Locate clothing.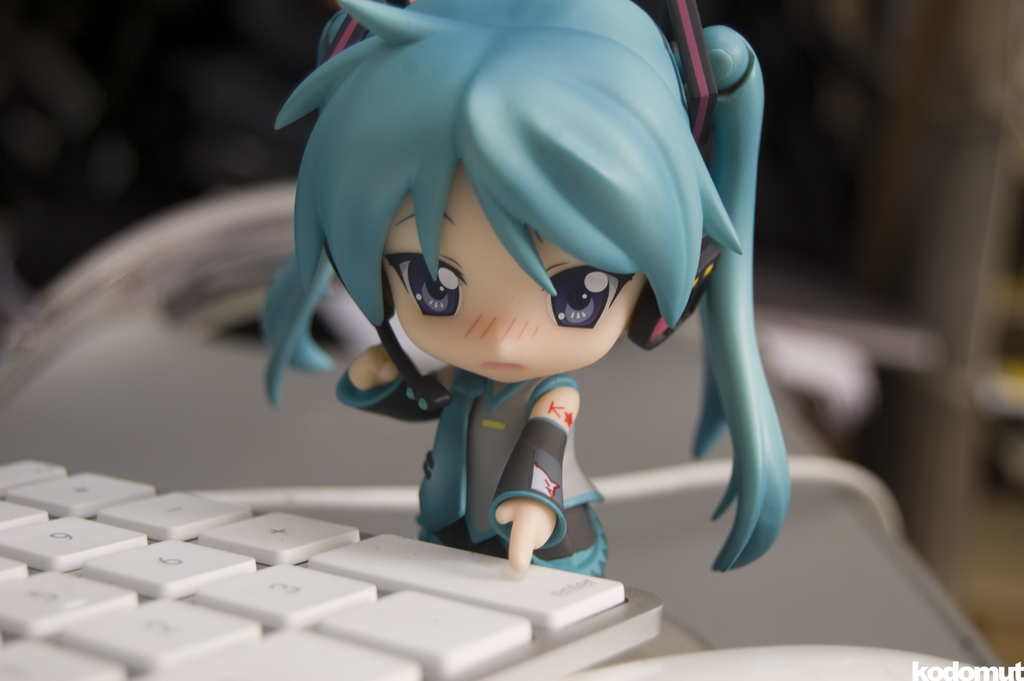
Bounding box: locate(264, 0, 793, 588).
